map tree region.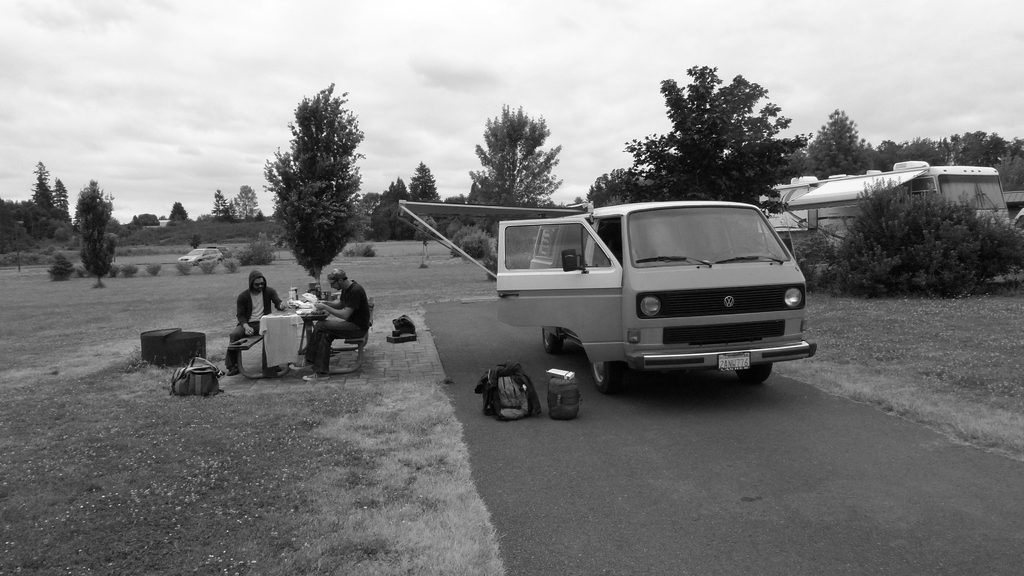
Mapped to detection(463, 102, 566, 207).
